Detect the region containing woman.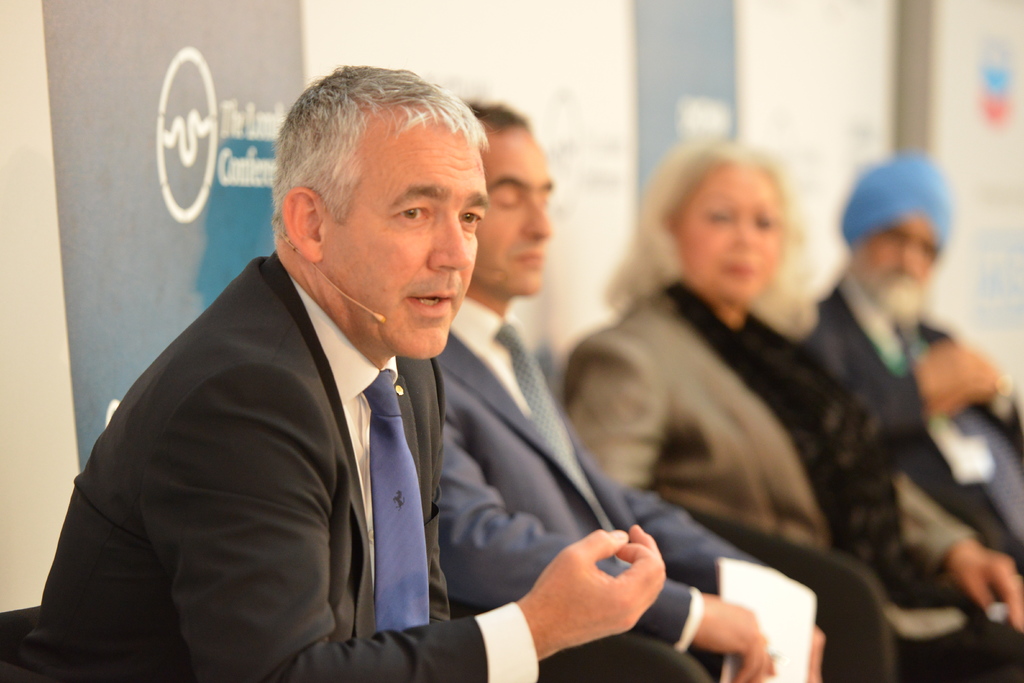
bbox=(500, 124, 915, 682).
